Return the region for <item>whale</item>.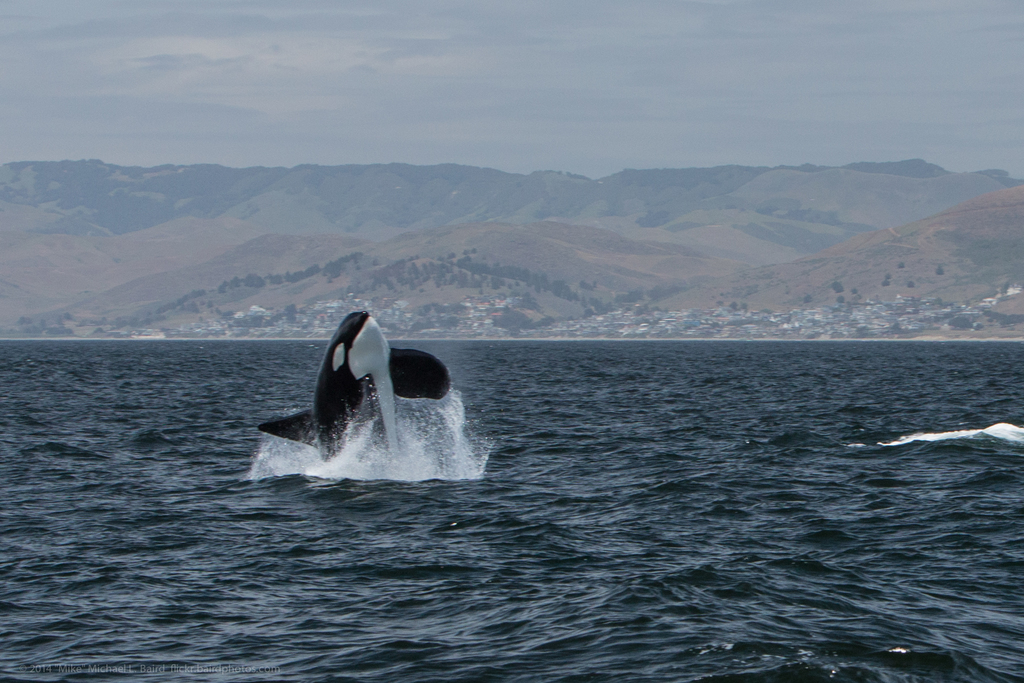
detection(257, 308, 454, 466).
